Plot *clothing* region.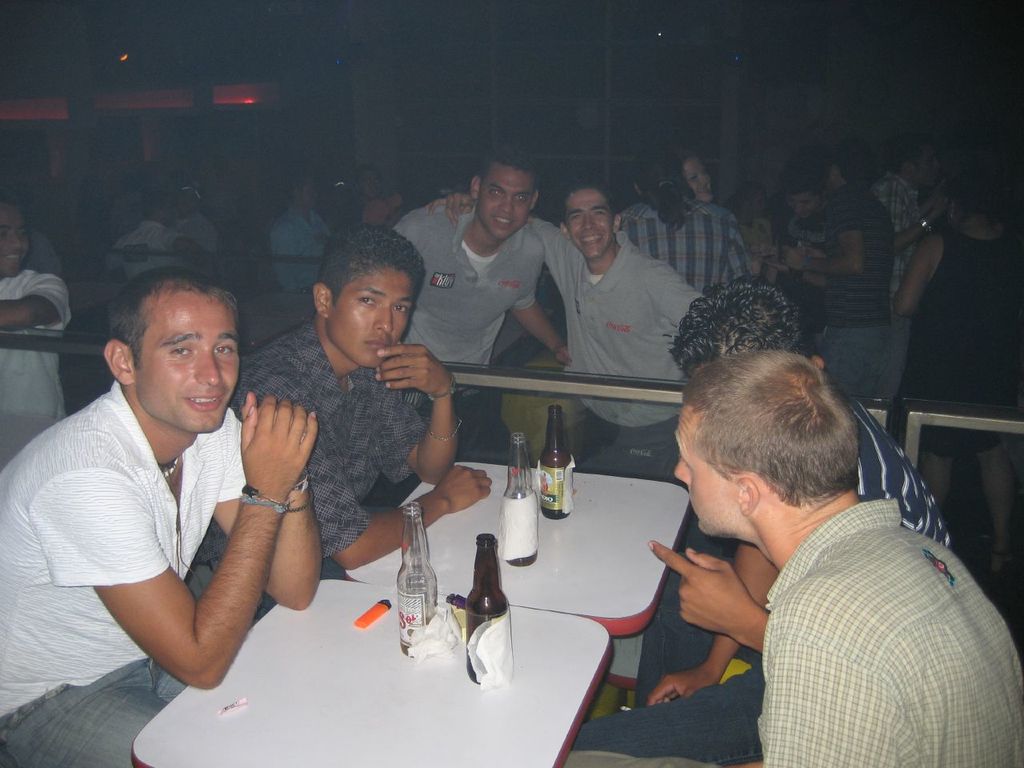
Plotted at pyautogui.locateOnScreen(0, 656, 190, 767).
